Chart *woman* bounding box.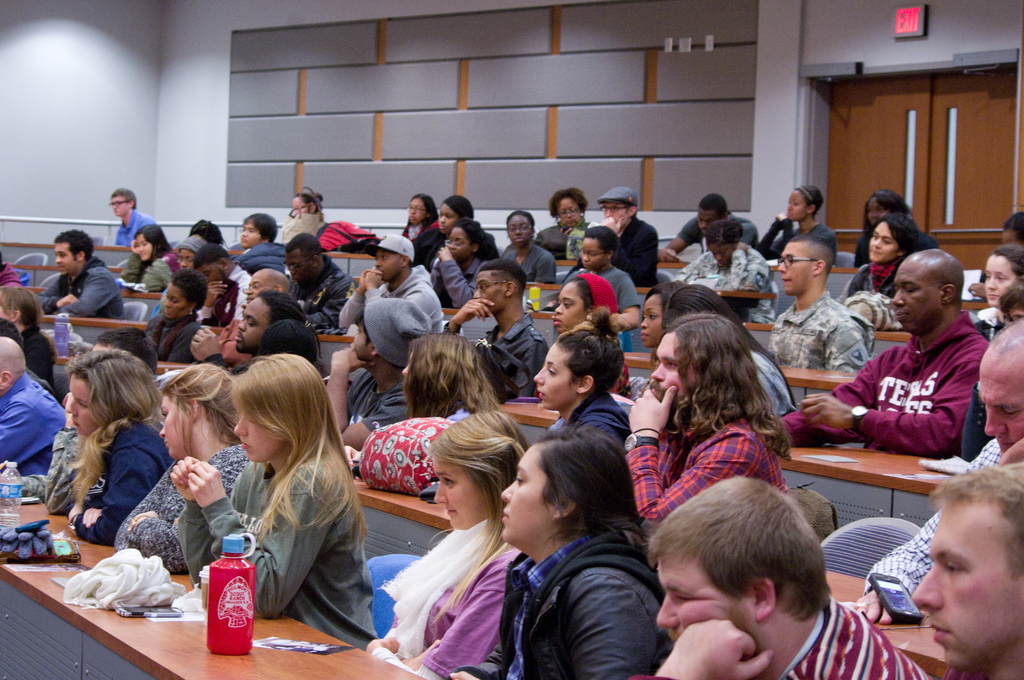
Charted: Rect(858, 188, 913, 265).
